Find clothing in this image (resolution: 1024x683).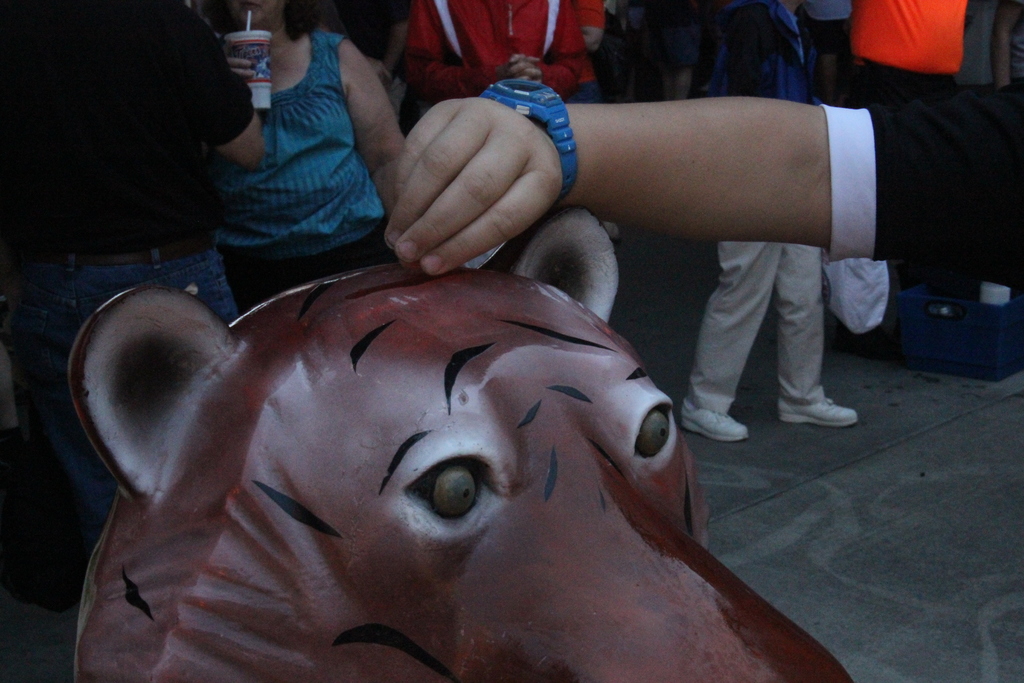
(left=402, top=0, right=593, bottom=117).
